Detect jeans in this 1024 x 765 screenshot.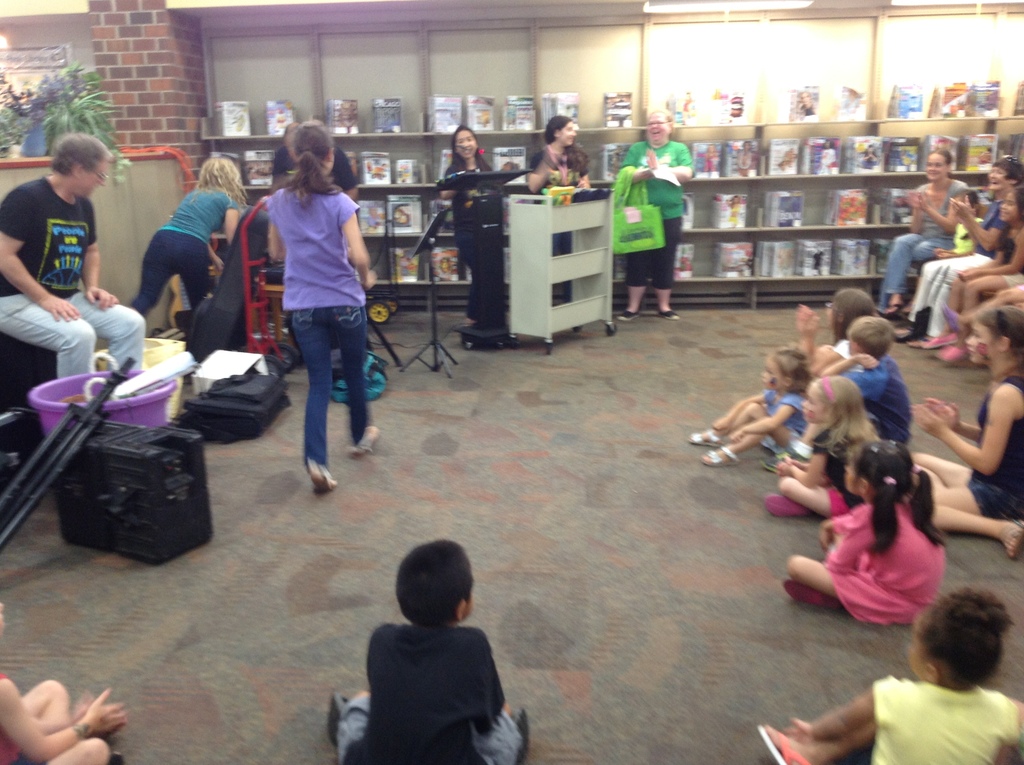
Detection: 624 216 680 290.
